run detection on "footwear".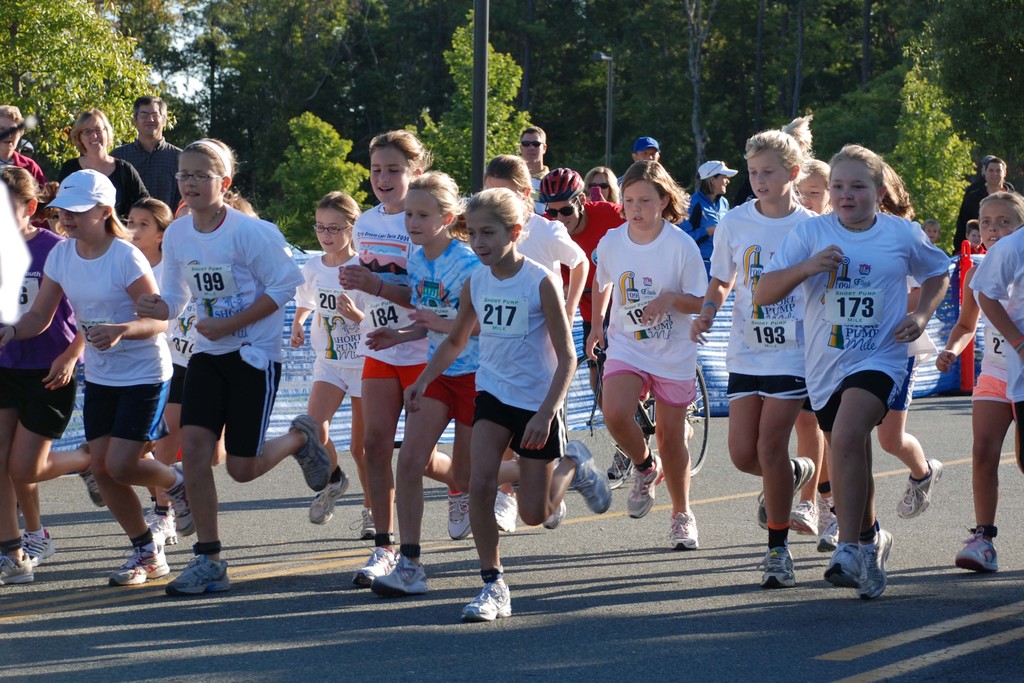
Result: bbox(355, 547, 403, 589).
